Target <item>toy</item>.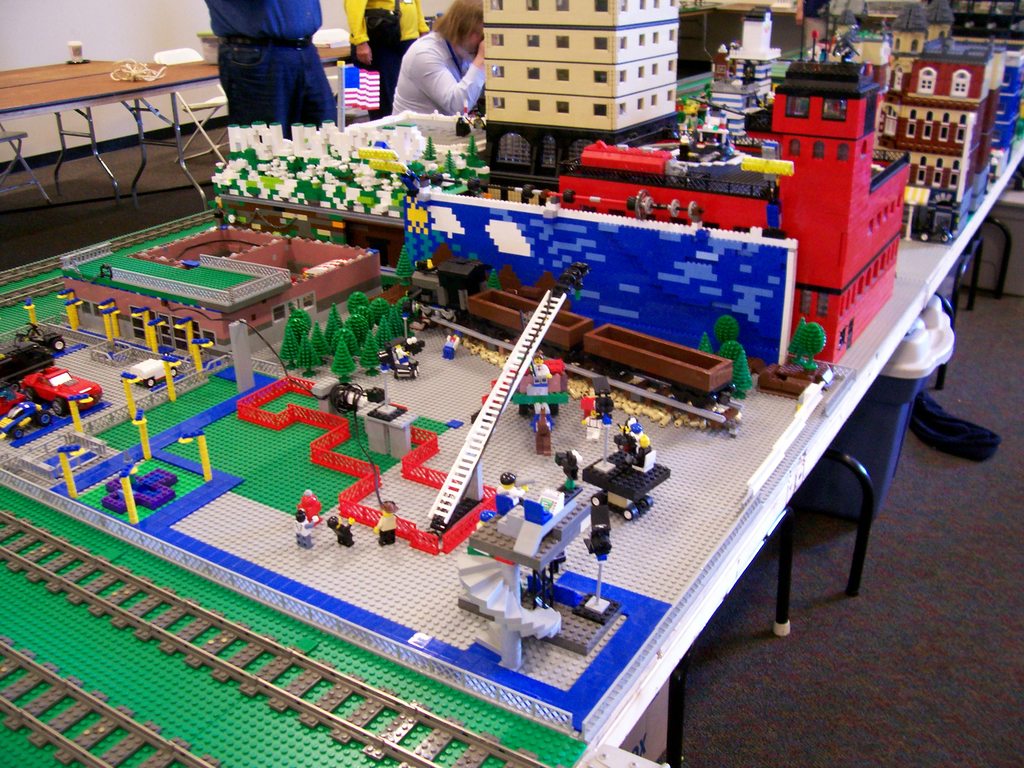
Target region: Rect(360, 337, 384, 375).
